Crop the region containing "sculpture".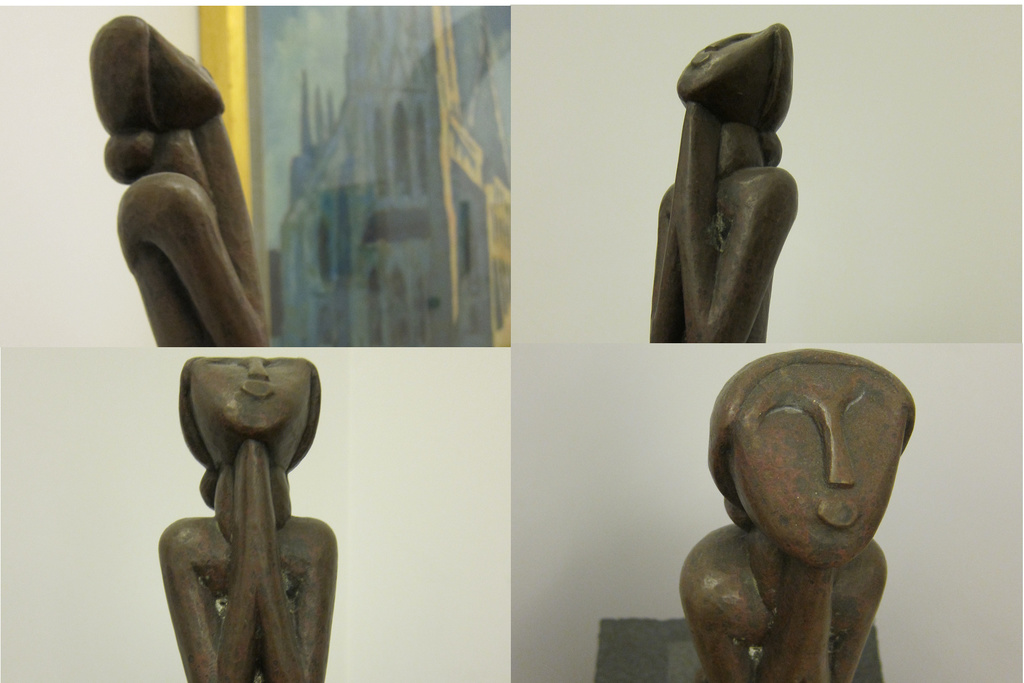
Crop region: 682/352/914/682.
